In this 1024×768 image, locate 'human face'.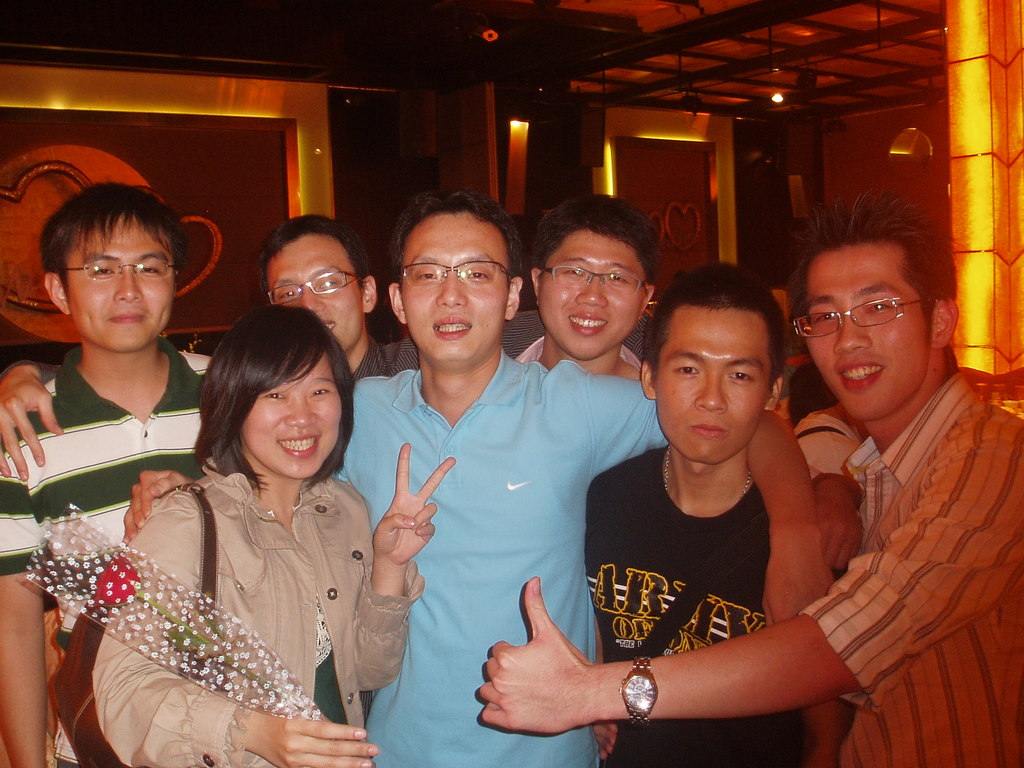
Bounding box: region(538, 232, 644, 357).
